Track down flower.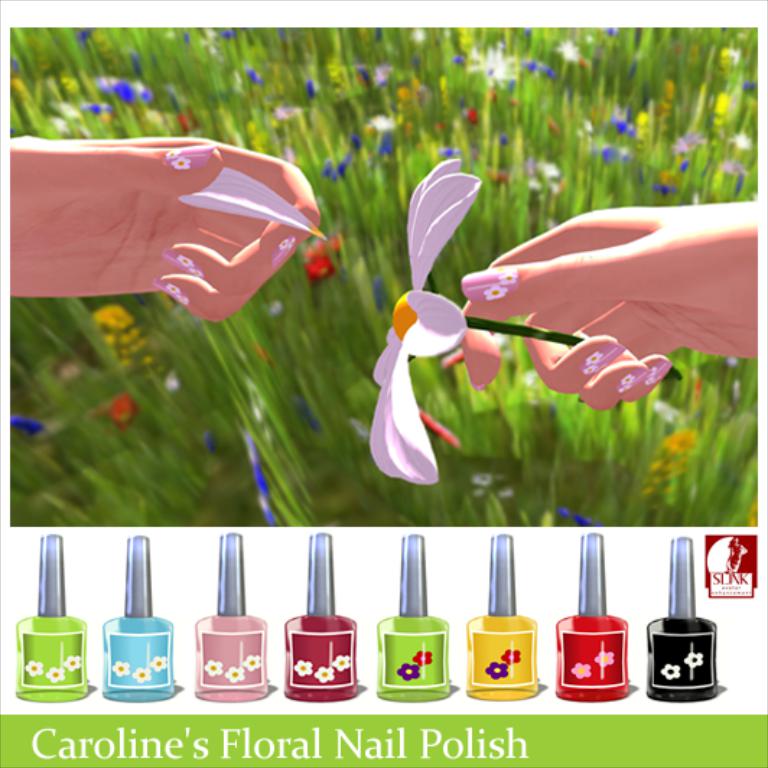
Tracked to [170, 150, 189, 166].
